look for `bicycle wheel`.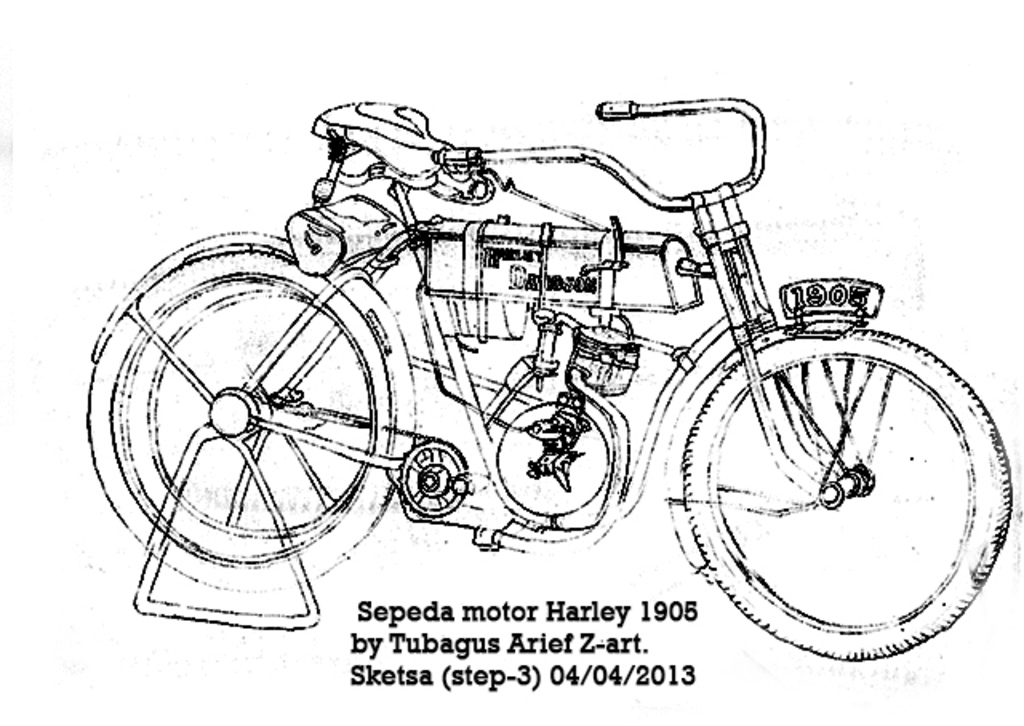
Found: {"left": 662, "top": 317, "right": 1008, "bottom": 649}.
